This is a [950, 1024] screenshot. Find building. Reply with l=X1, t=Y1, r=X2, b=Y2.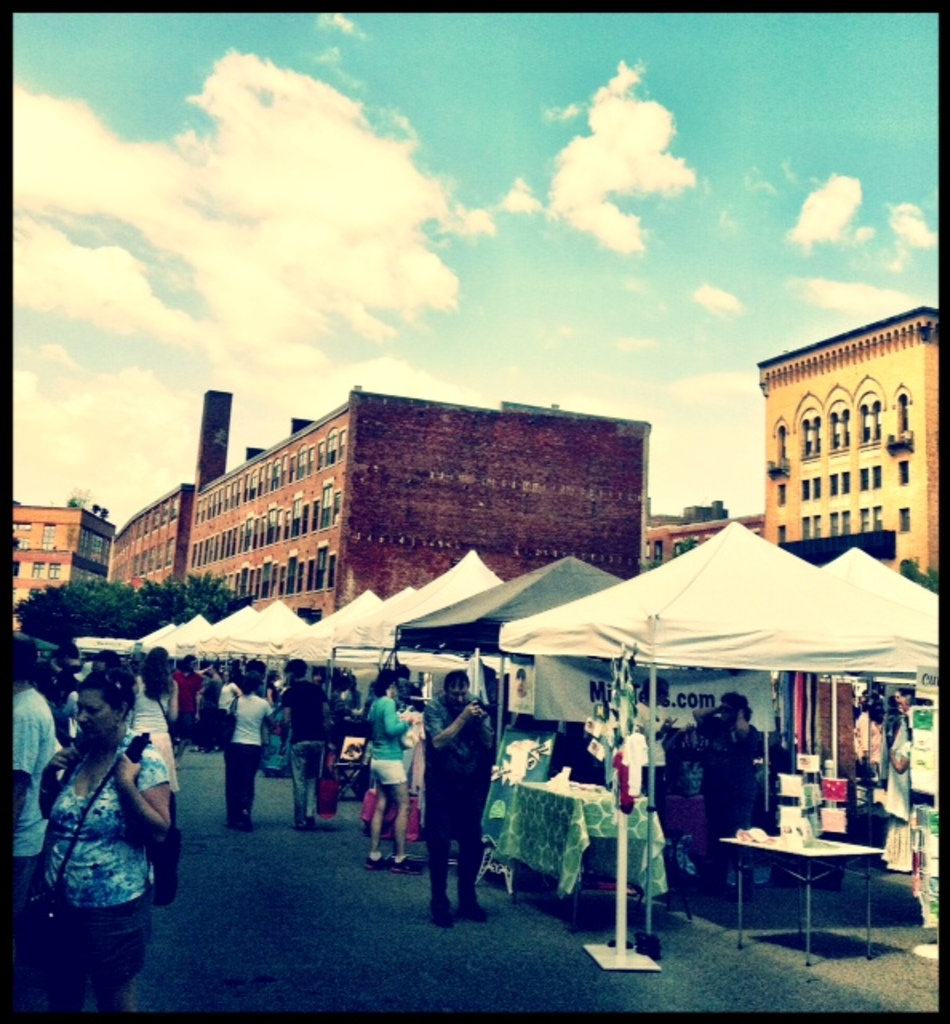
l=756, t=304, r=945, b=574.
